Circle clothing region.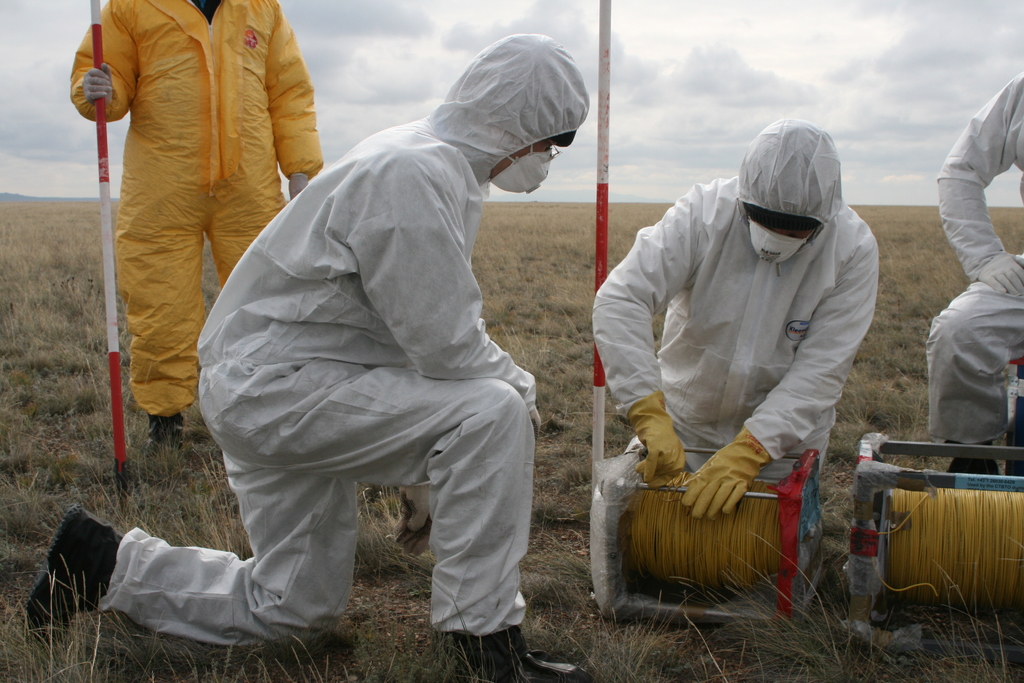
Region: [x1=591, y1=120, x2=877, y2=475].
